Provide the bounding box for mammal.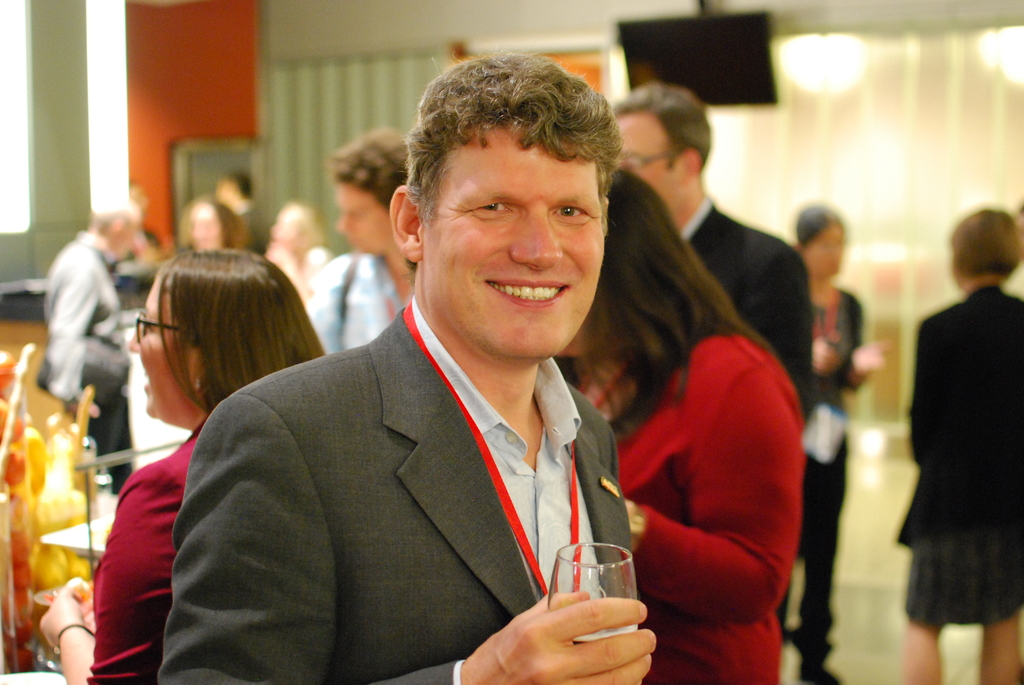
bbox(268, 193, 324, 278).
